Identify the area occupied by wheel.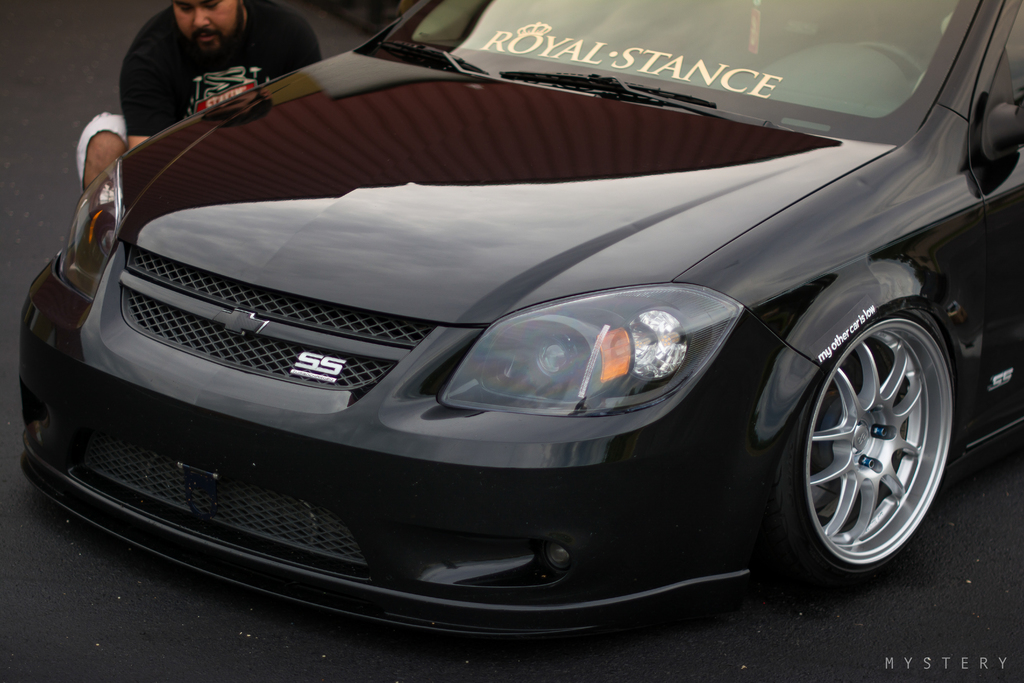
Area: <box>860,42,922,76</box>.
